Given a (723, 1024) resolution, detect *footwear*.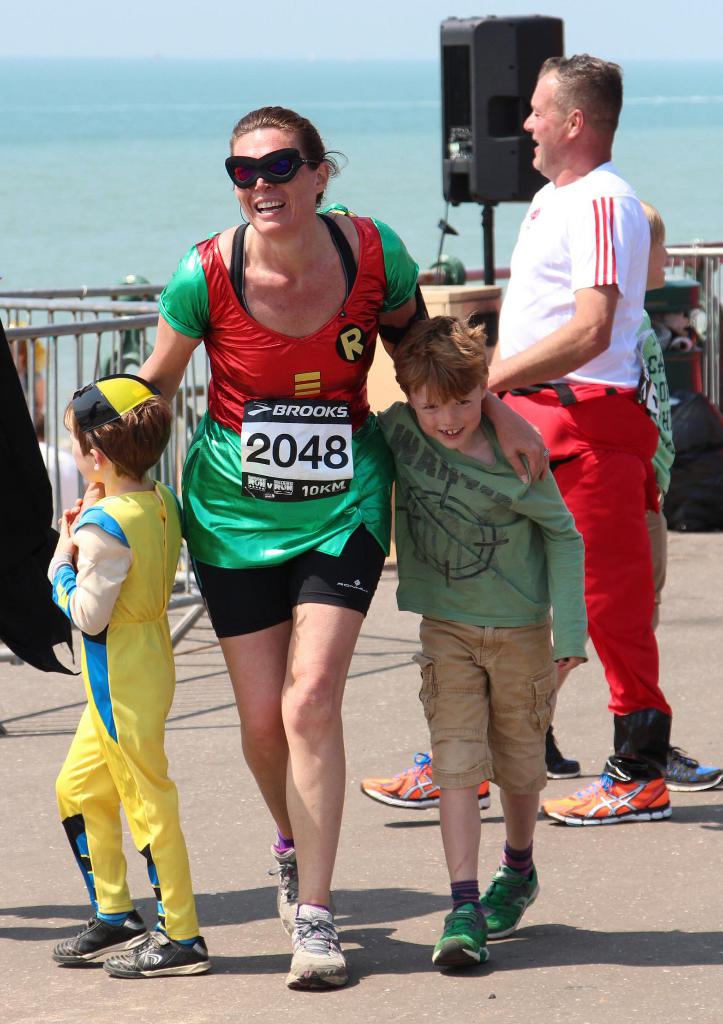
region(539, 728, 583, 779).
